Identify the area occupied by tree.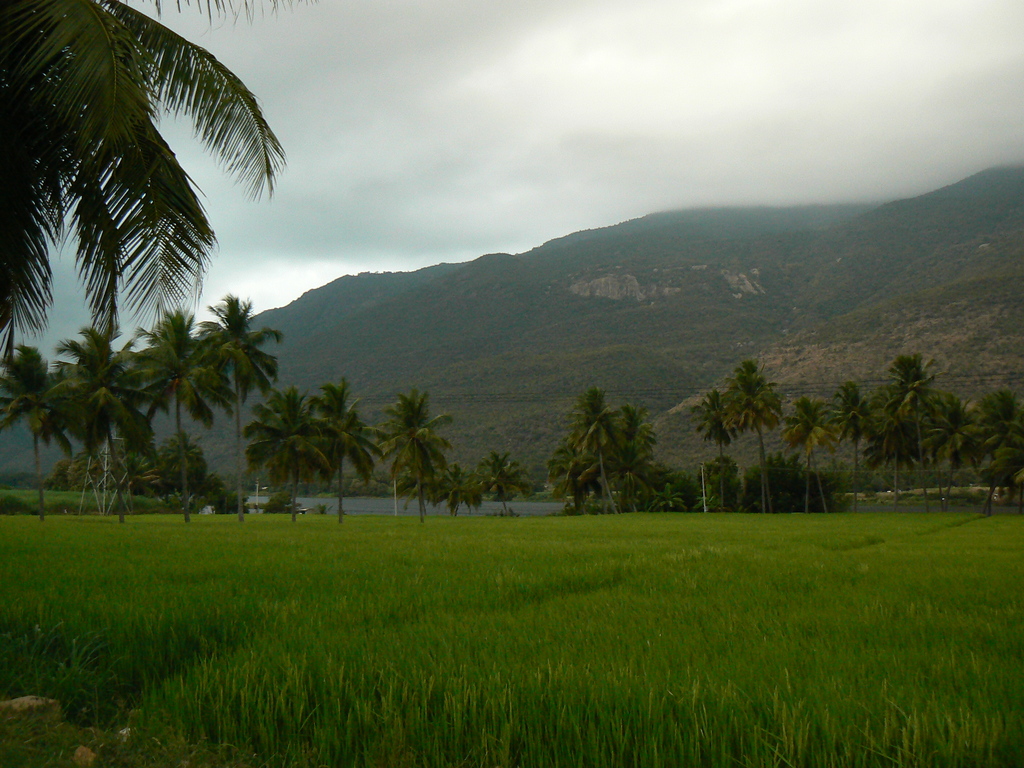
Area: (x1=972, y1=380, x2=1023, y2=516).
